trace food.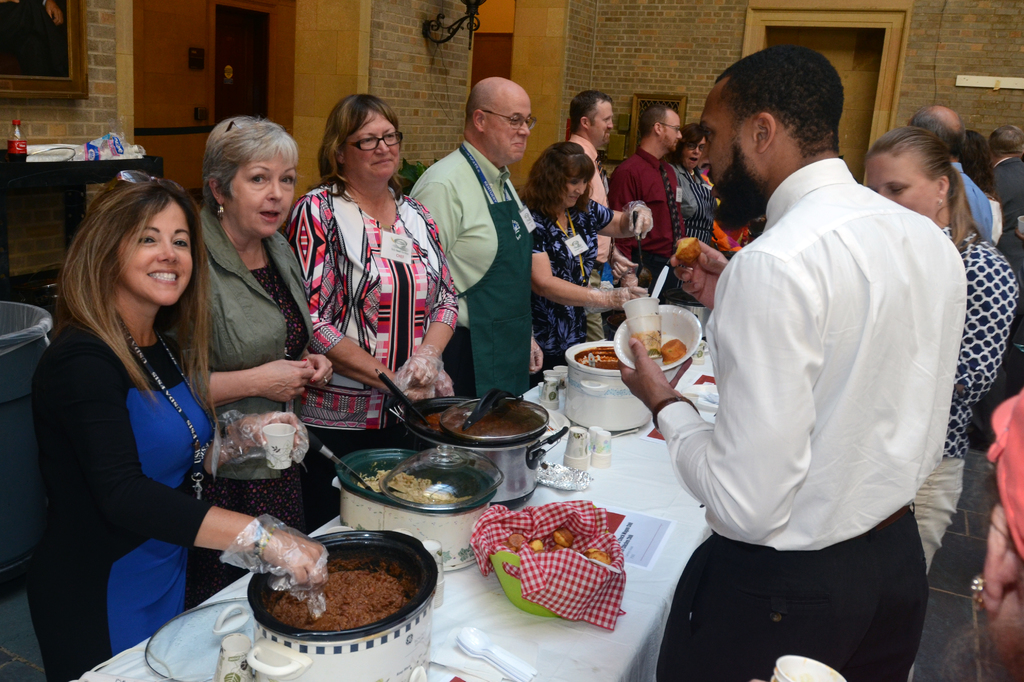
Traced to pyautogui.locateOnScreen(669, 227, 705, 274).
